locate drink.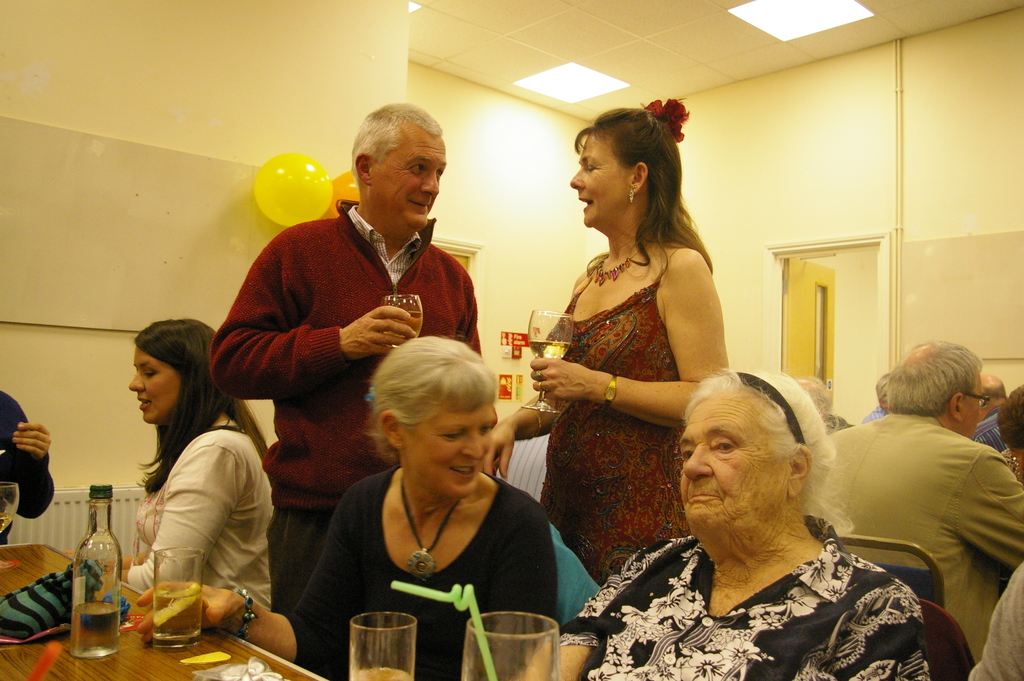
Bounding box: <region>128, 576, 207, 659</region>.
